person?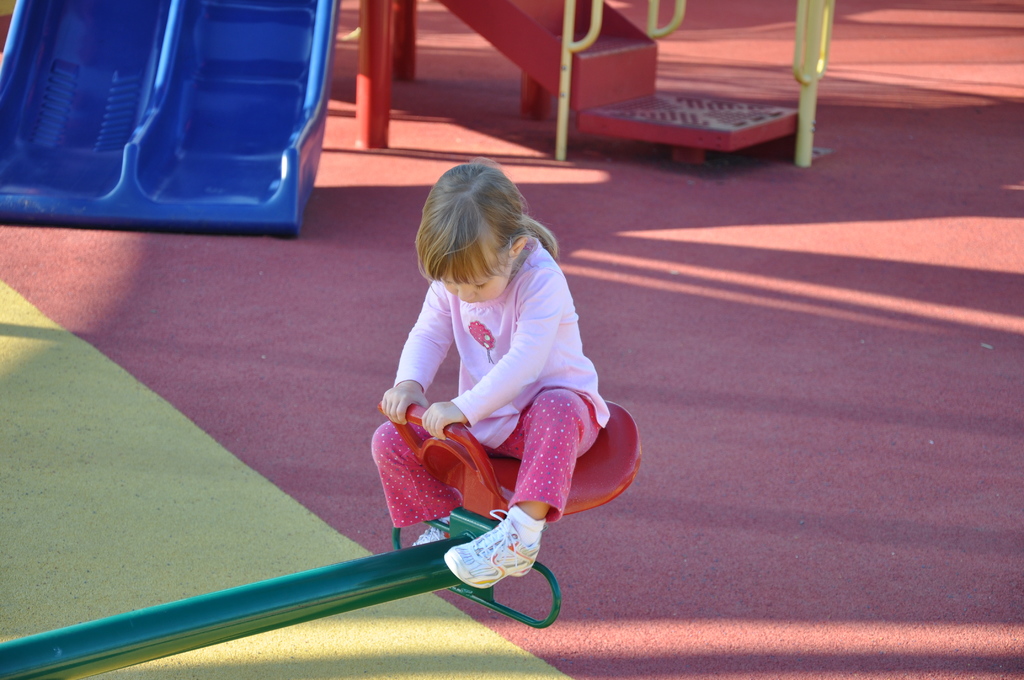
[370, 174, 623, 592]
